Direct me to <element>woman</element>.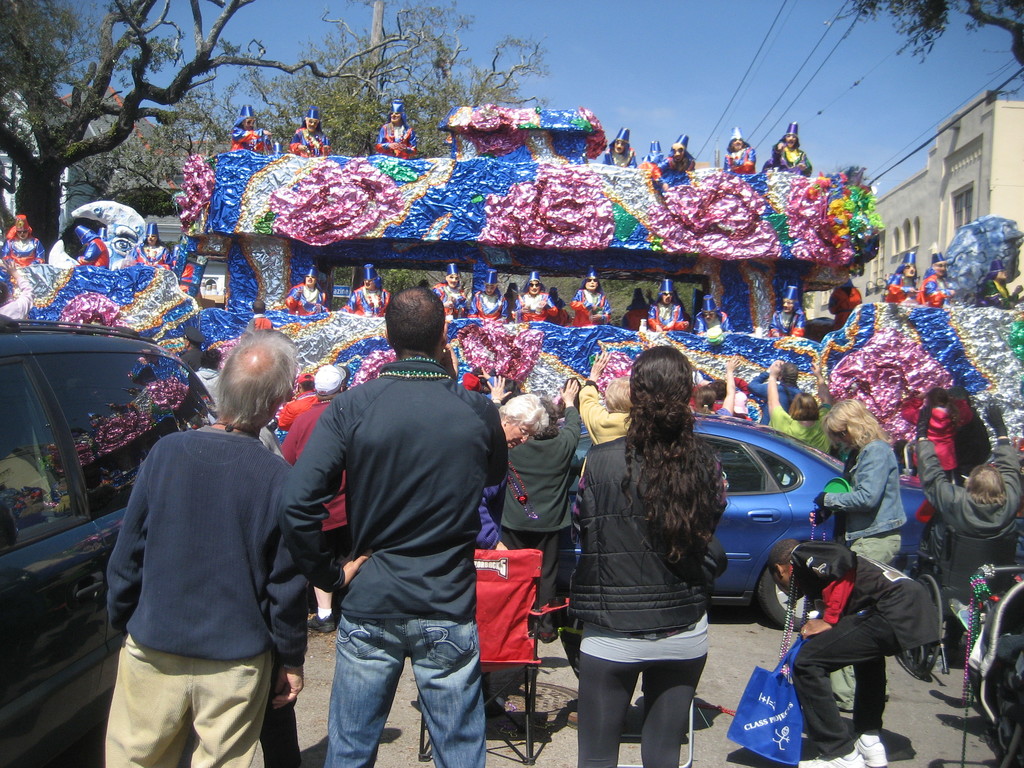
Direction: bbox=(488, 381, 550, 564).
